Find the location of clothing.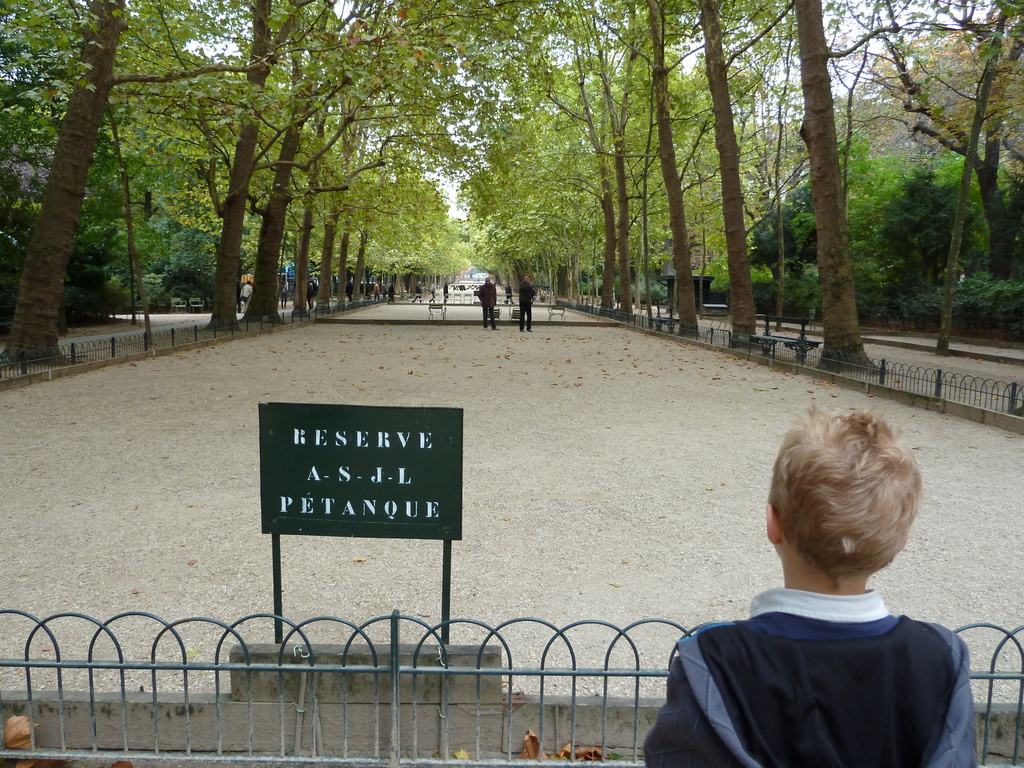
Location: {"left": 412, "top": 281, "right": 423, "bottom": 302}.
